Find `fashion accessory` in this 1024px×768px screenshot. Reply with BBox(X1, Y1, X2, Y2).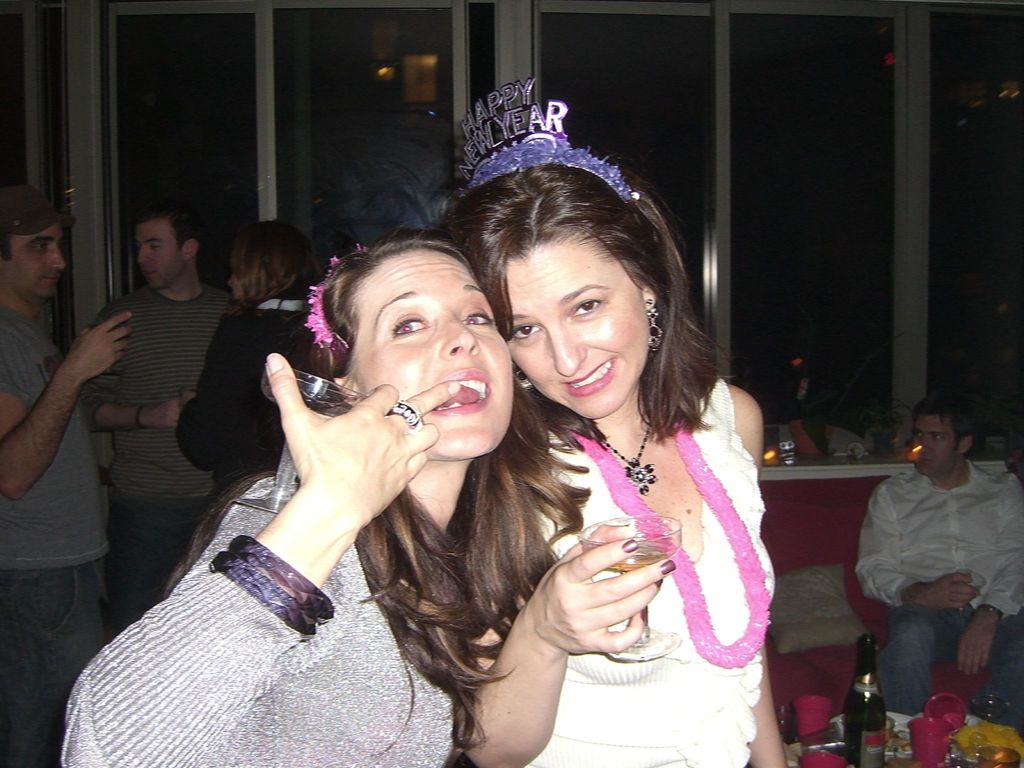
BBox(211, 552, 318, 641).
